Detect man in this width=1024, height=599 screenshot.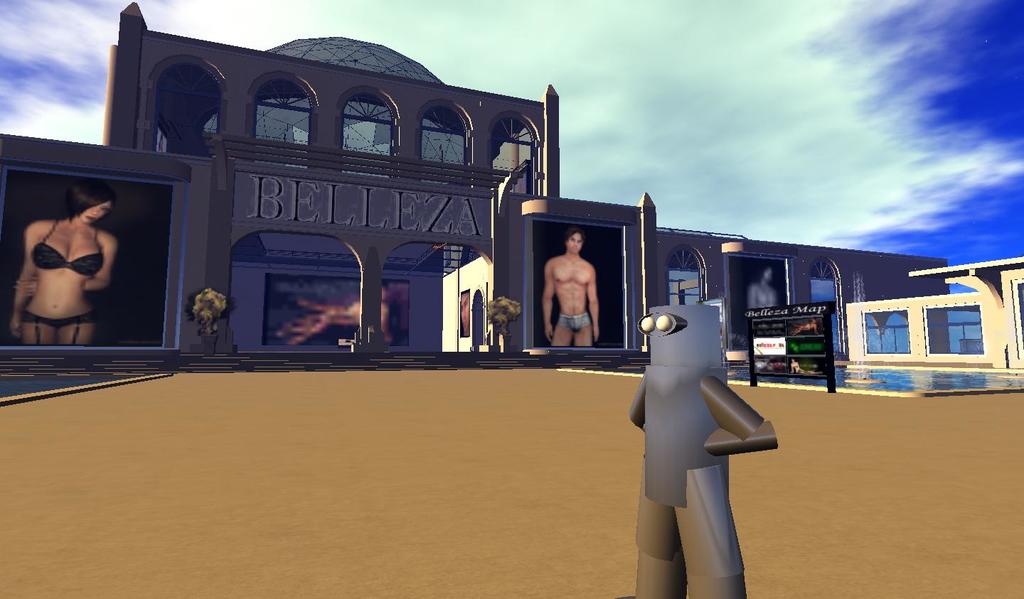
Detection: [535,225,617,350].
